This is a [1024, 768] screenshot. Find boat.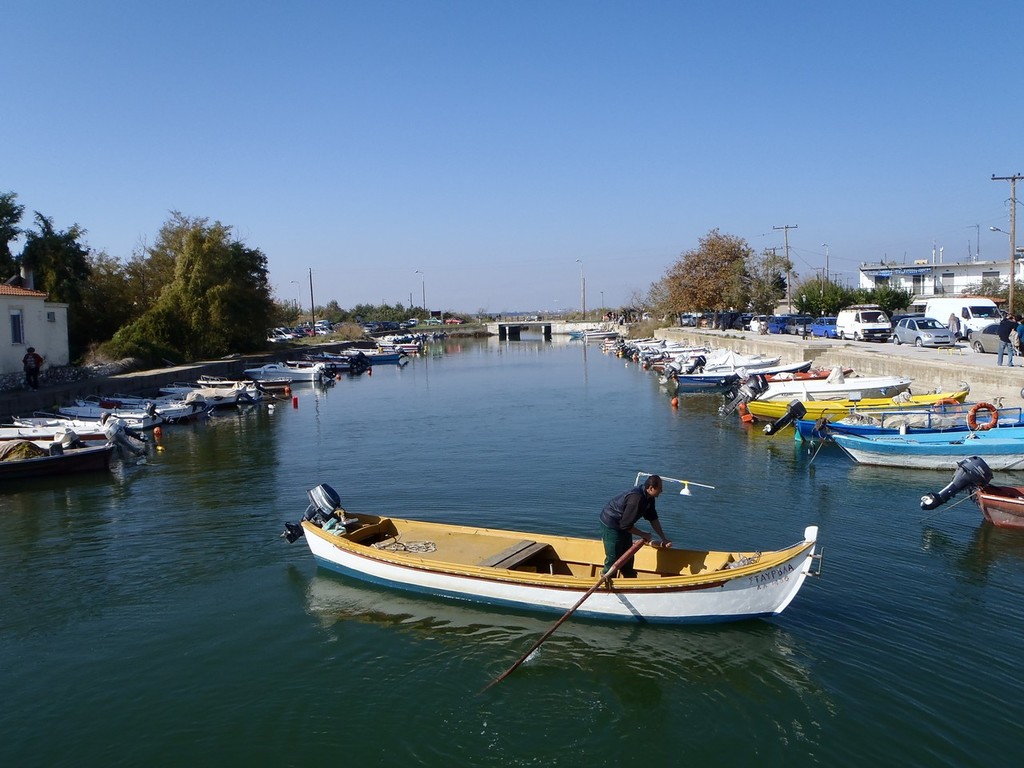
Bounding box: locate(7, 405, 149, 449).
